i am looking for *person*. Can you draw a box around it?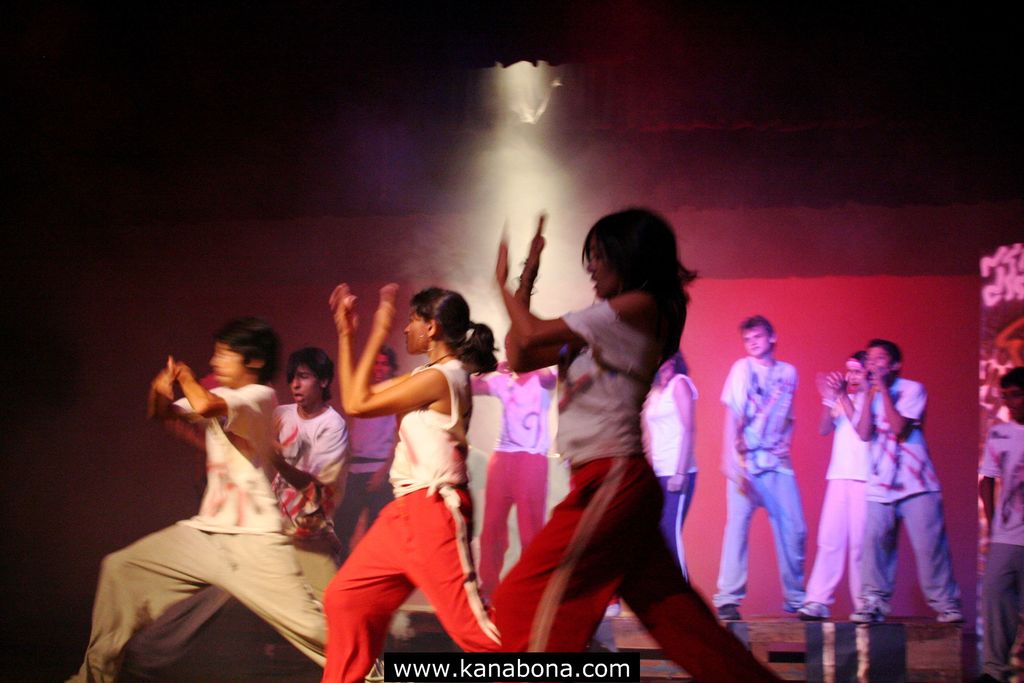
Sure, the bounding box is (795,347,874,621).
